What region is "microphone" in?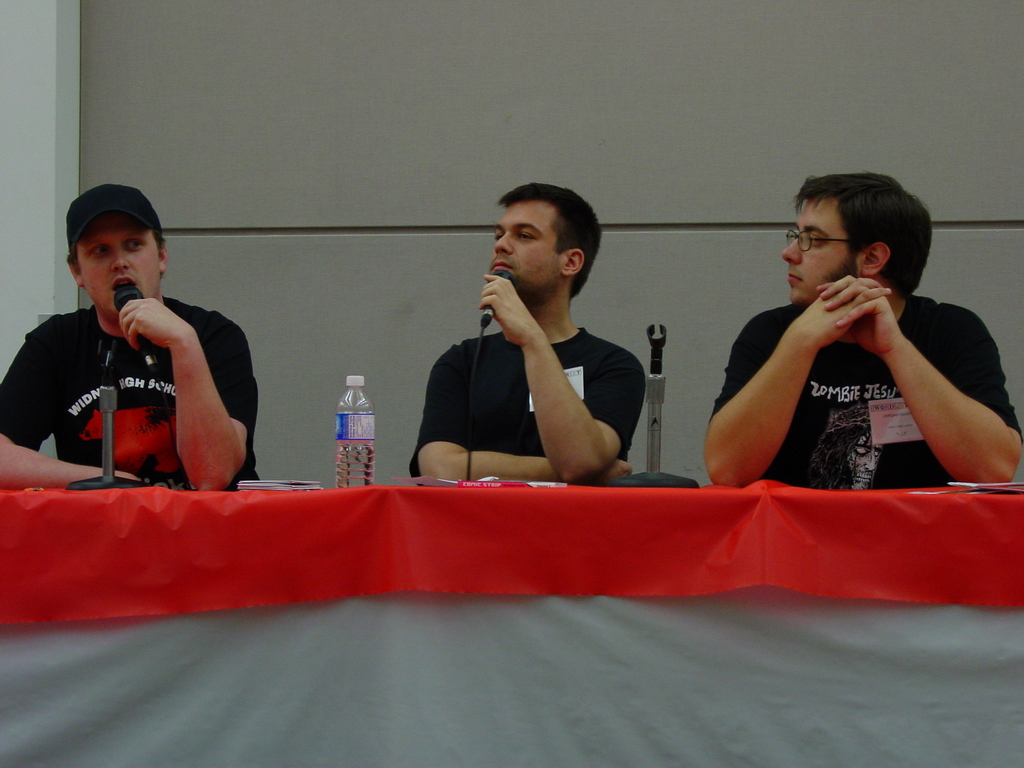
[x1=479, y1=271, x2=514, y2=326].
